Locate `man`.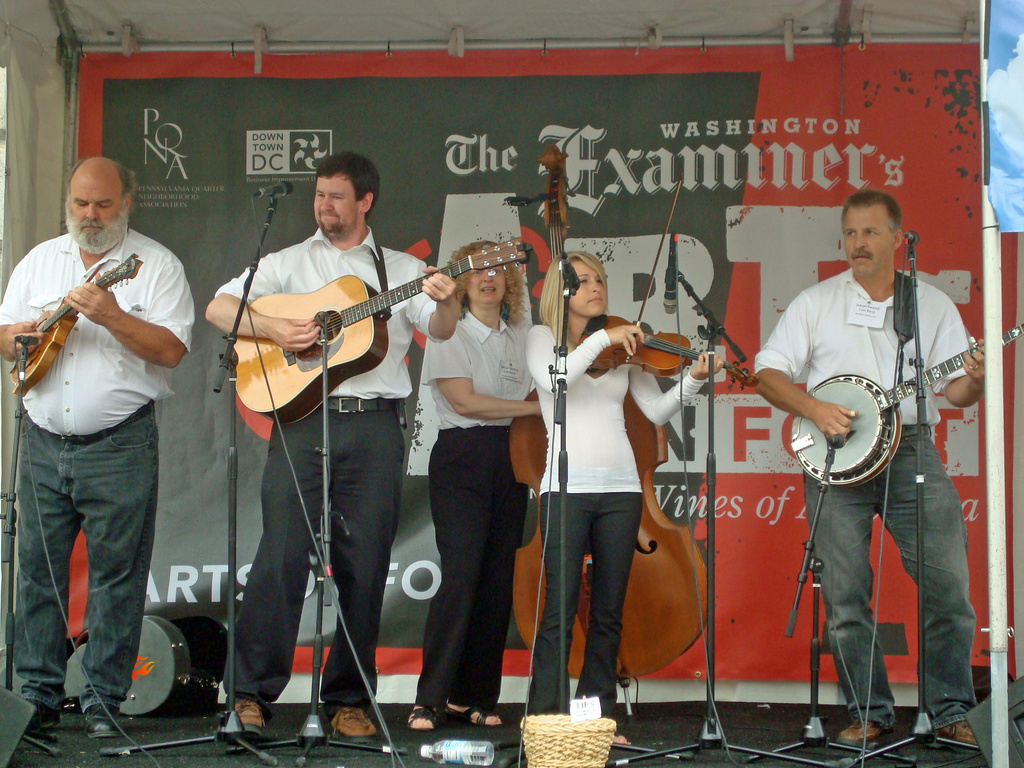
Bounding box: 743 191 996 747.
